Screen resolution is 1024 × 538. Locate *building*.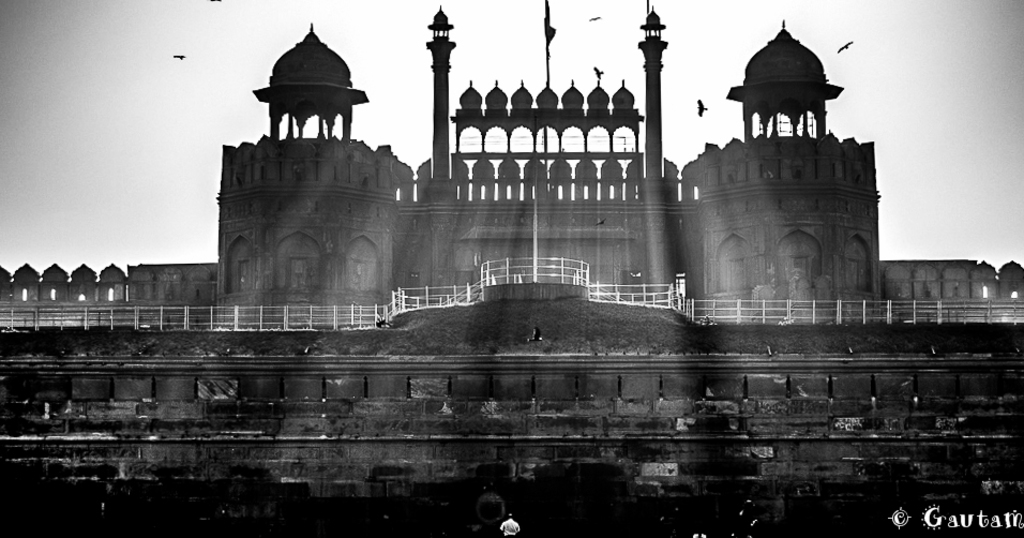
bbox=[0, 0, 1023, 339].
